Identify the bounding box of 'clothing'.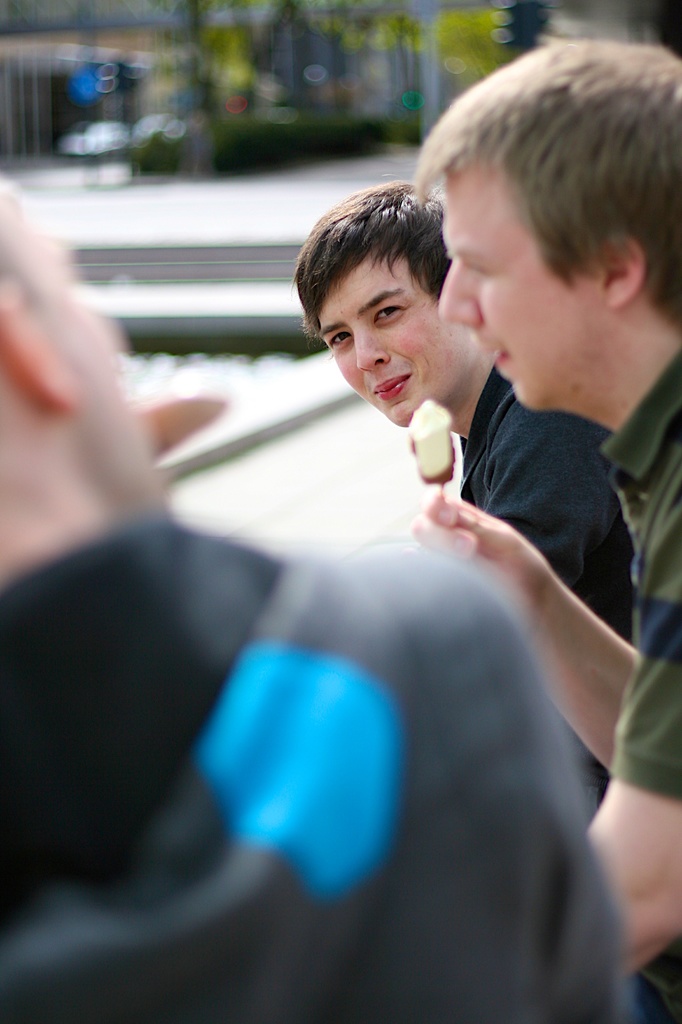
x1=610, y1=355, x2=681, y2=1023.
